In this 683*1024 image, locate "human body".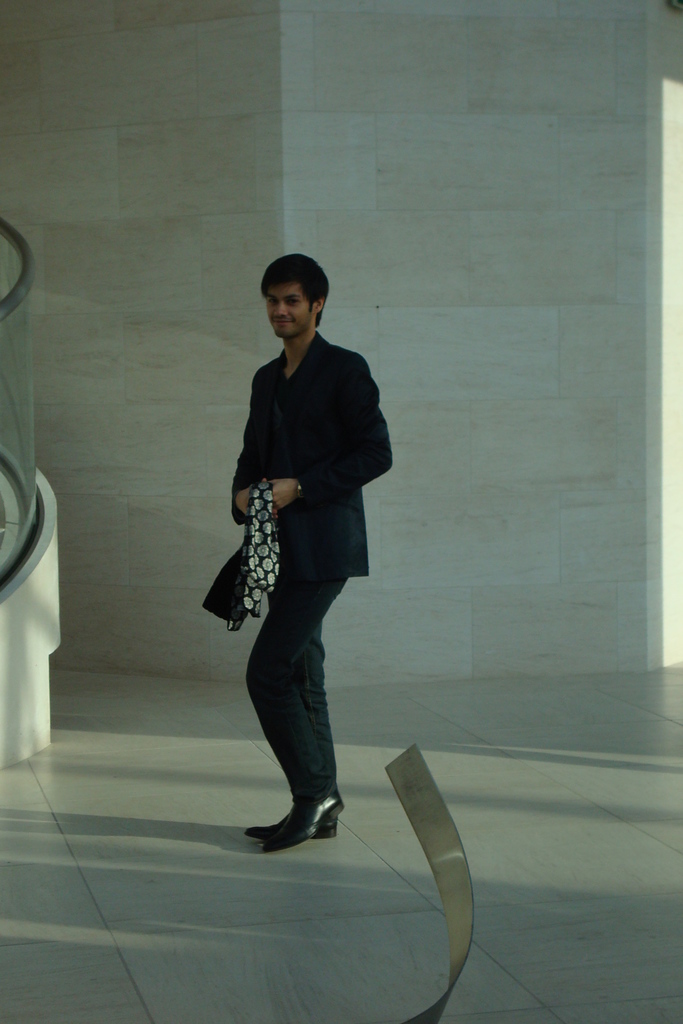
Bounding box: (left=211, top=205, right=389, bottom=888).
